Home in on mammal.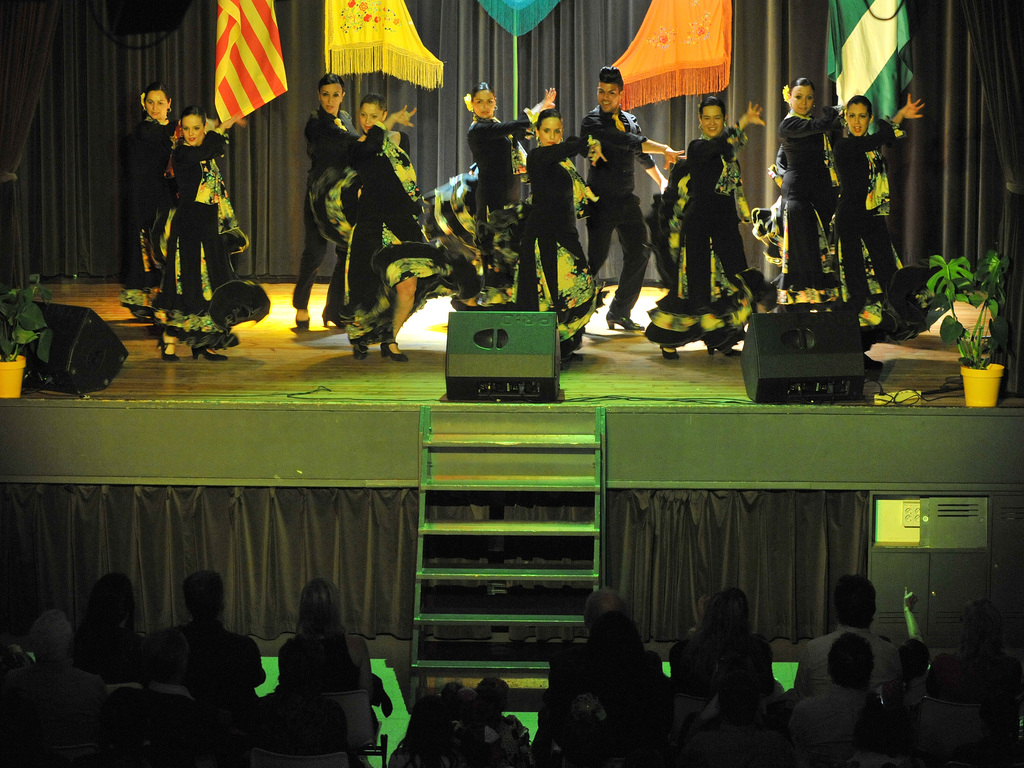
Homed in at [547, 602, 678, 762].
